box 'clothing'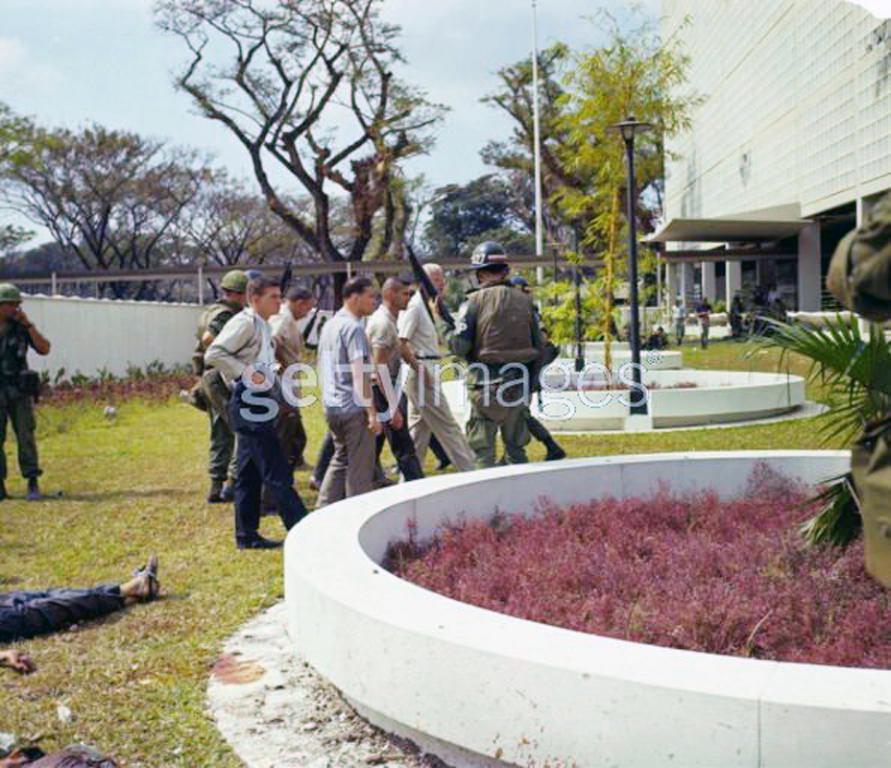
0,314,45,481
